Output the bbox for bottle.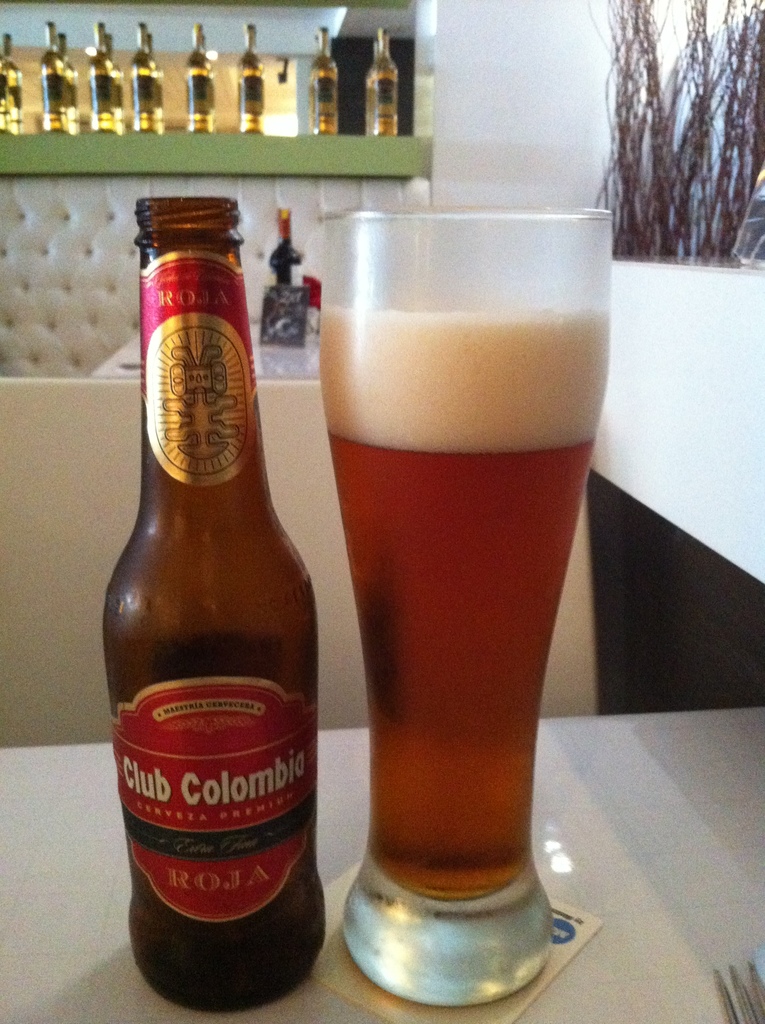
270, 207, 304, 284.
